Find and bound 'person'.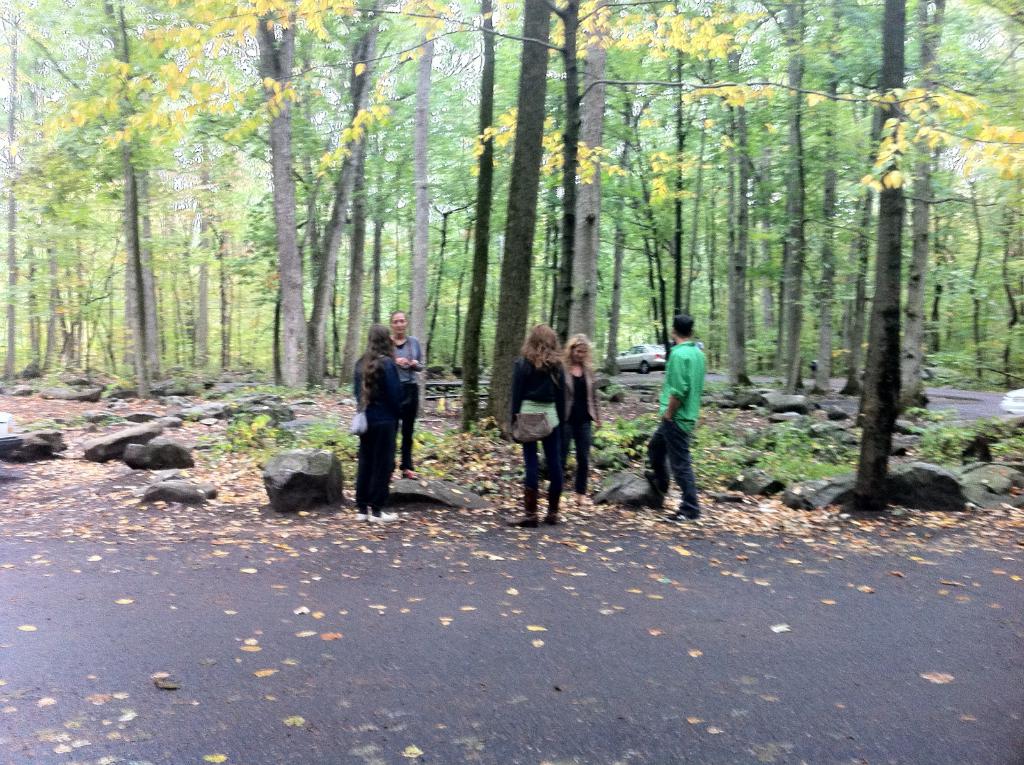
Bound: bbox=[562, 336, 605, 511].
